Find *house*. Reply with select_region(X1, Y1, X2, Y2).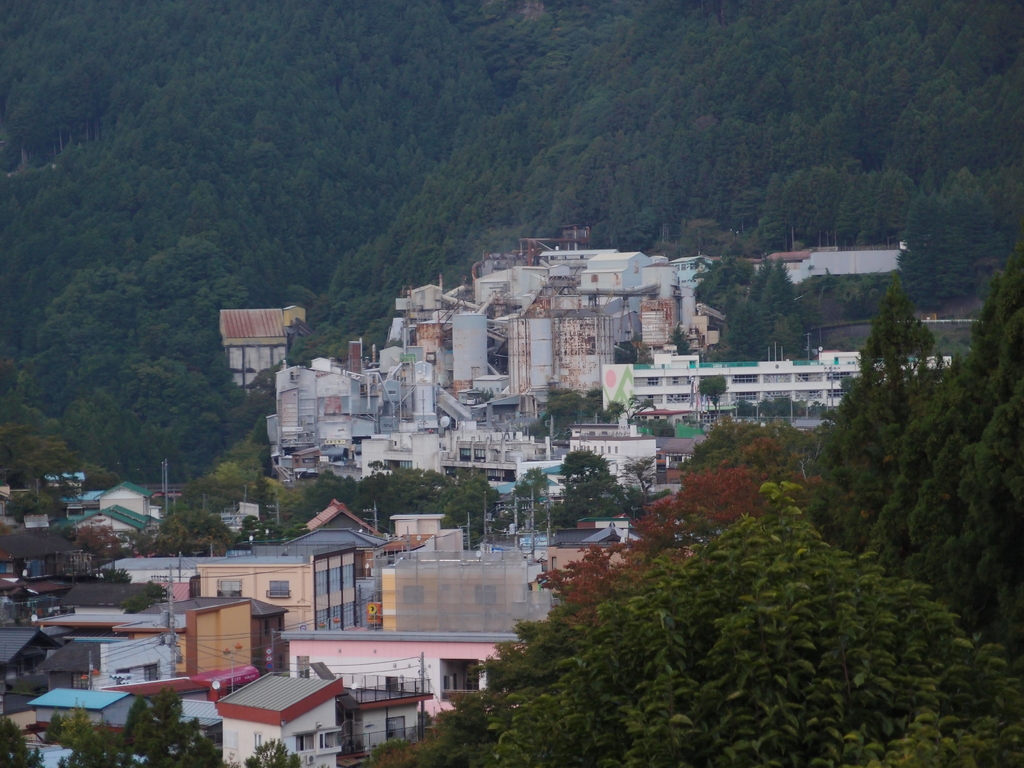
select_region(392, 285, 529, 375).
